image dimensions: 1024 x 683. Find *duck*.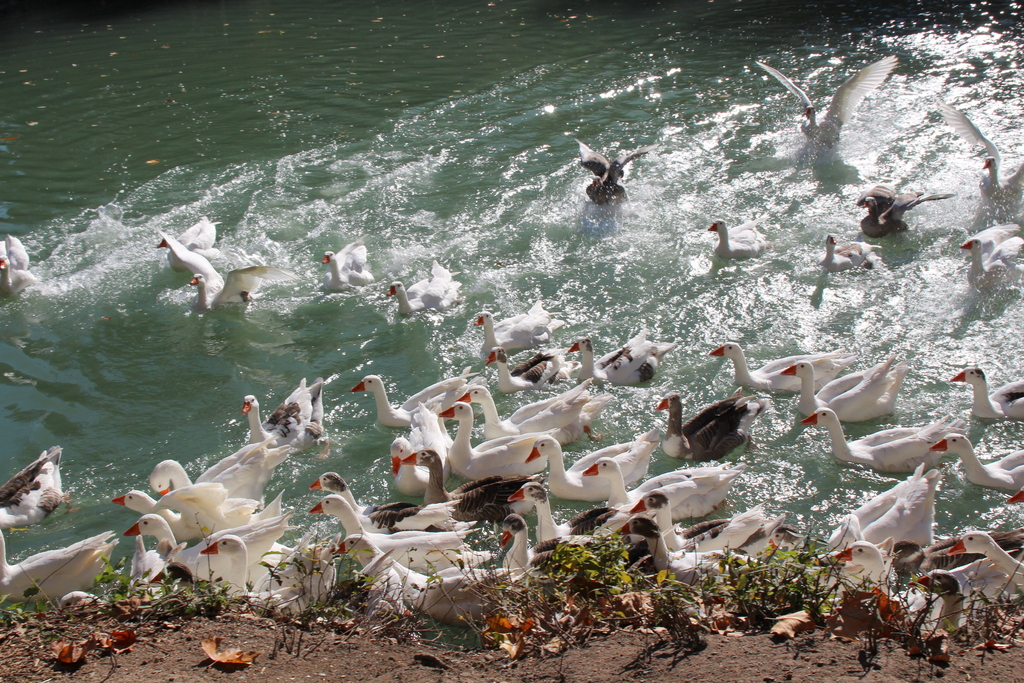
111/490/190/531.
